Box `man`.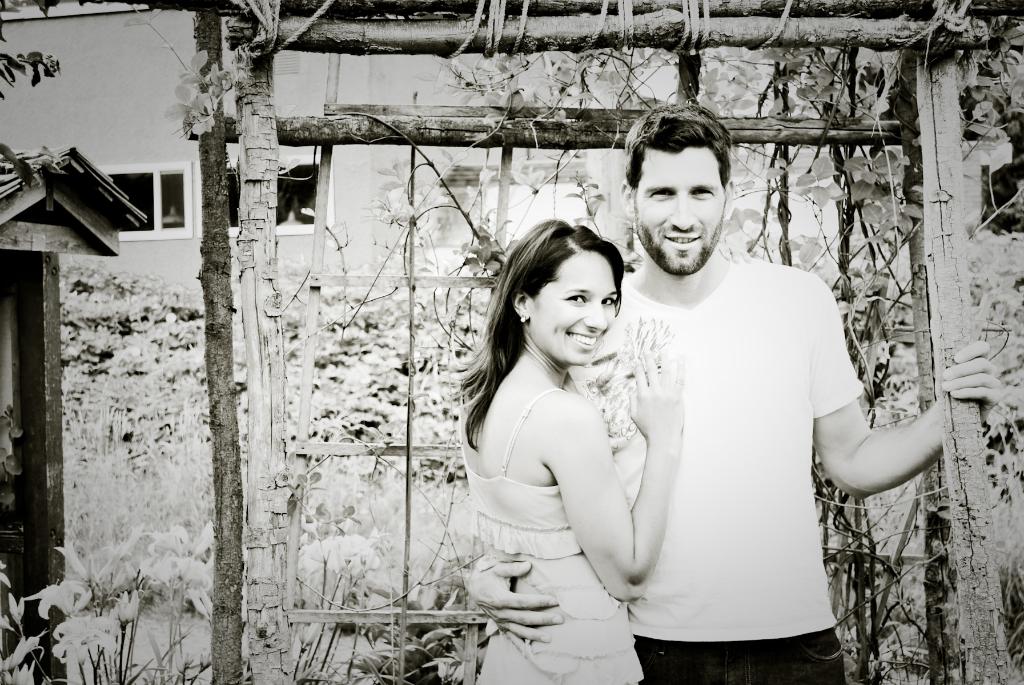
(left=582, top=86, right=916, bottom=684).
